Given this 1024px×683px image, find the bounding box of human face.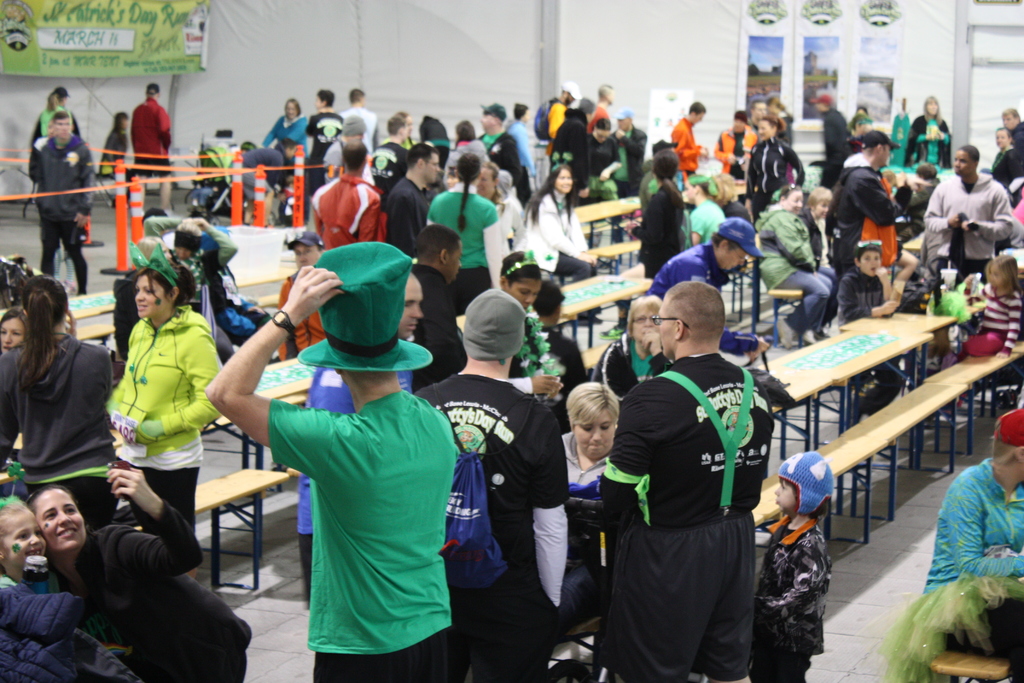
633,306,651,339.
